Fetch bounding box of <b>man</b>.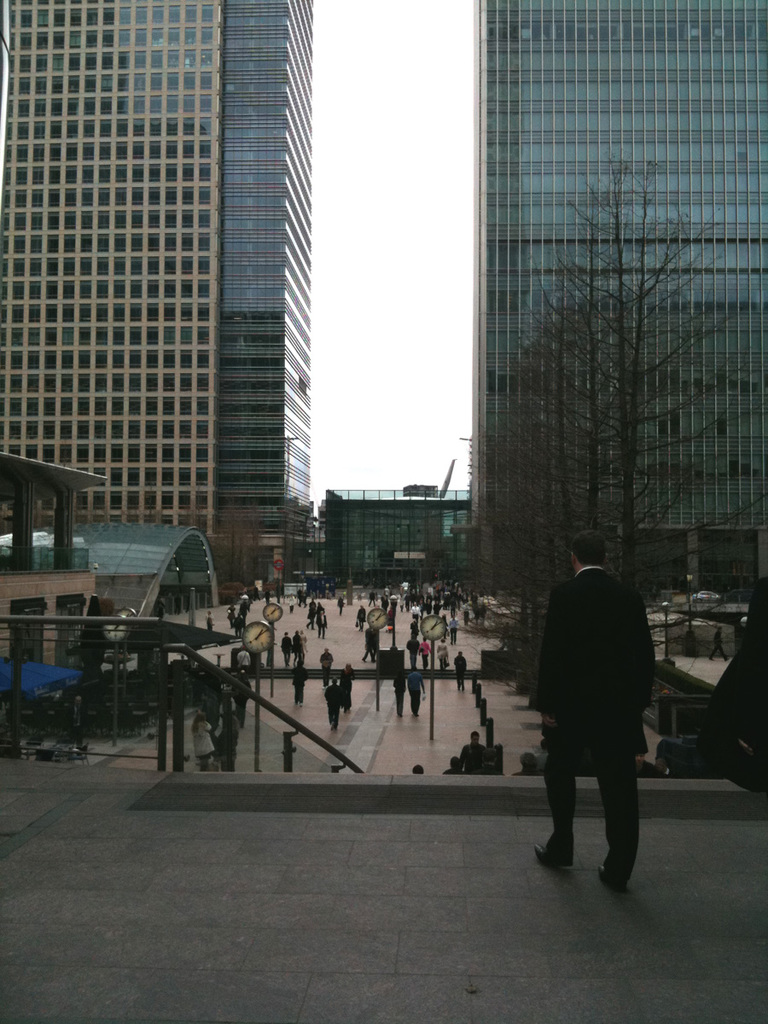
Bbox: bbox=[477, 751, 504, 775].
